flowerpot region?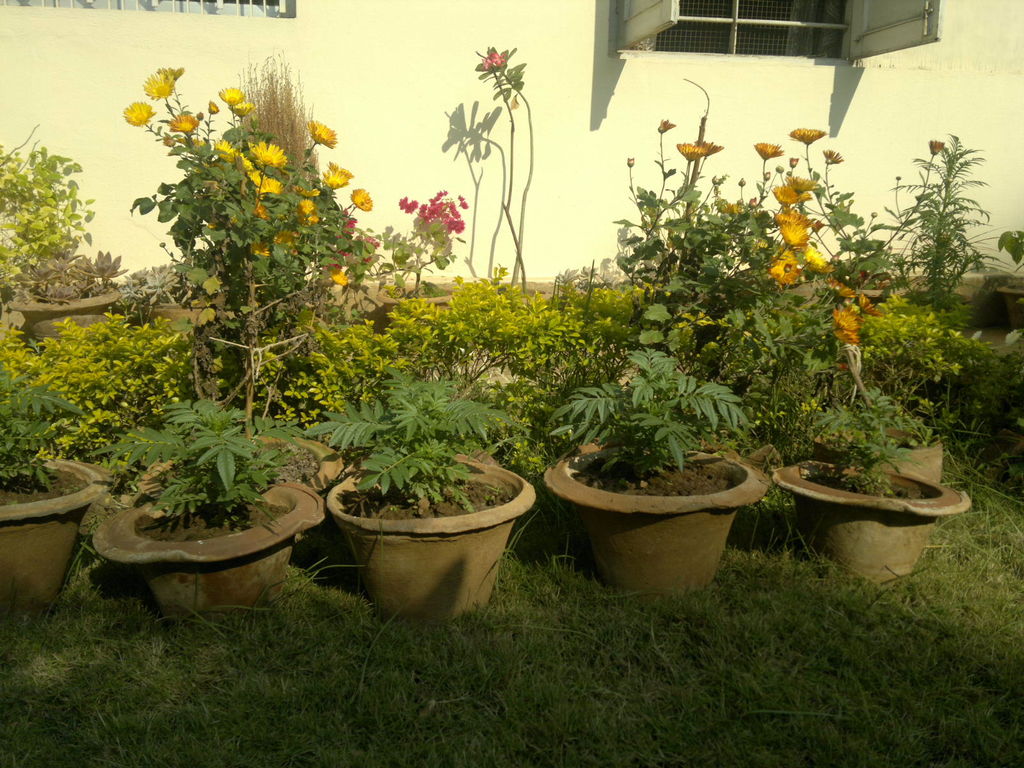
BBox(813, 430, 943, 484)
